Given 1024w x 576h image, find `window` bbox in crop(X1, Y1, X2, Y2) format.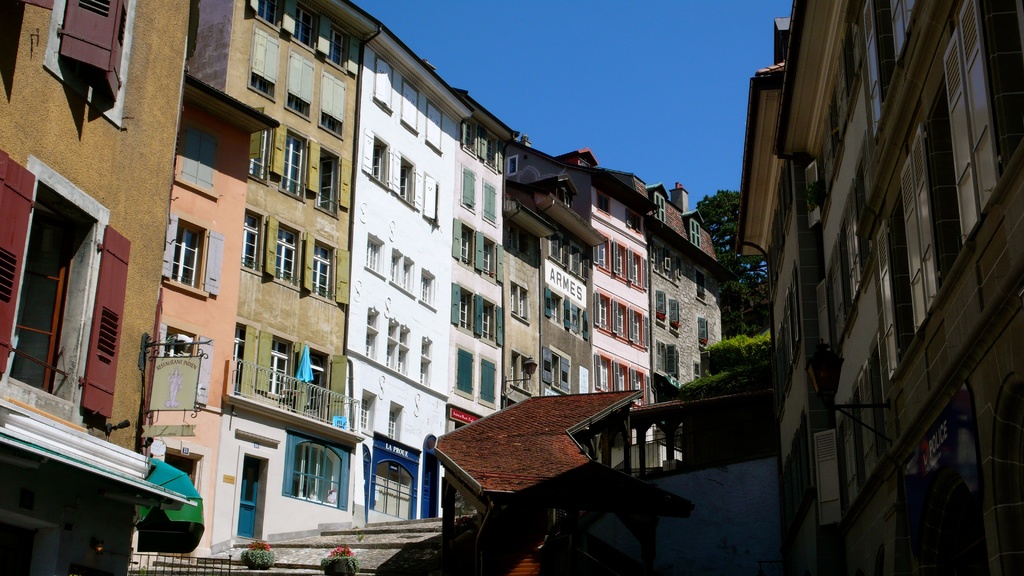
crop(799, 116, 835, 234).
